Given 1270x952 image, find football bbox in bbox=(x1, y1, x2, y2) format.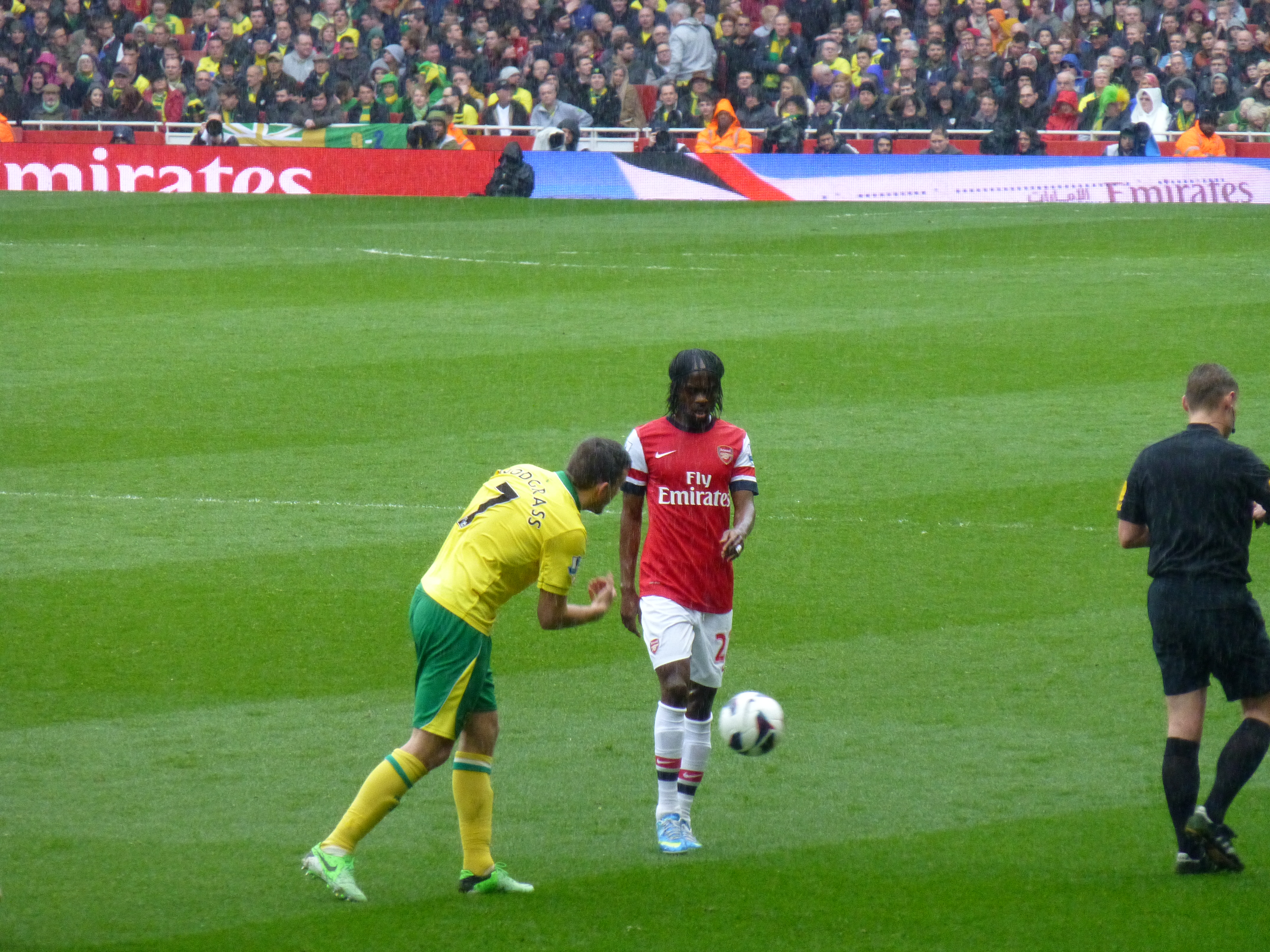
bbox=(211, 203, 230, 223).
